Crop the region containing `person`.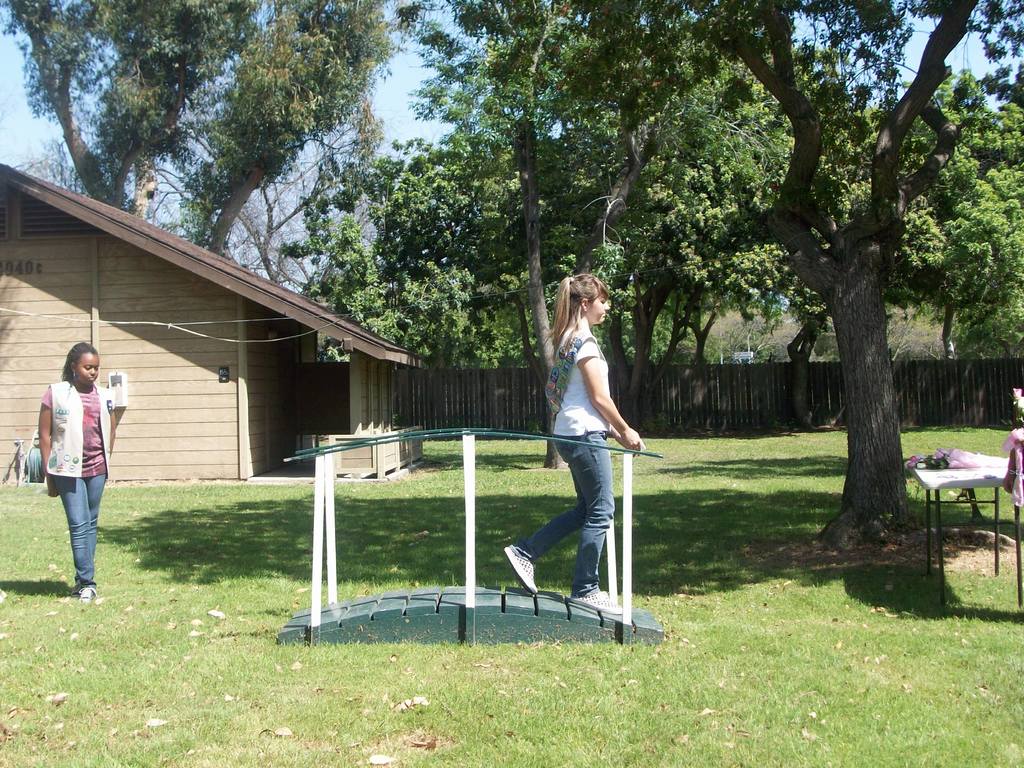
Crop region: <bbox>501, 273, 646, 617</bbox>.
